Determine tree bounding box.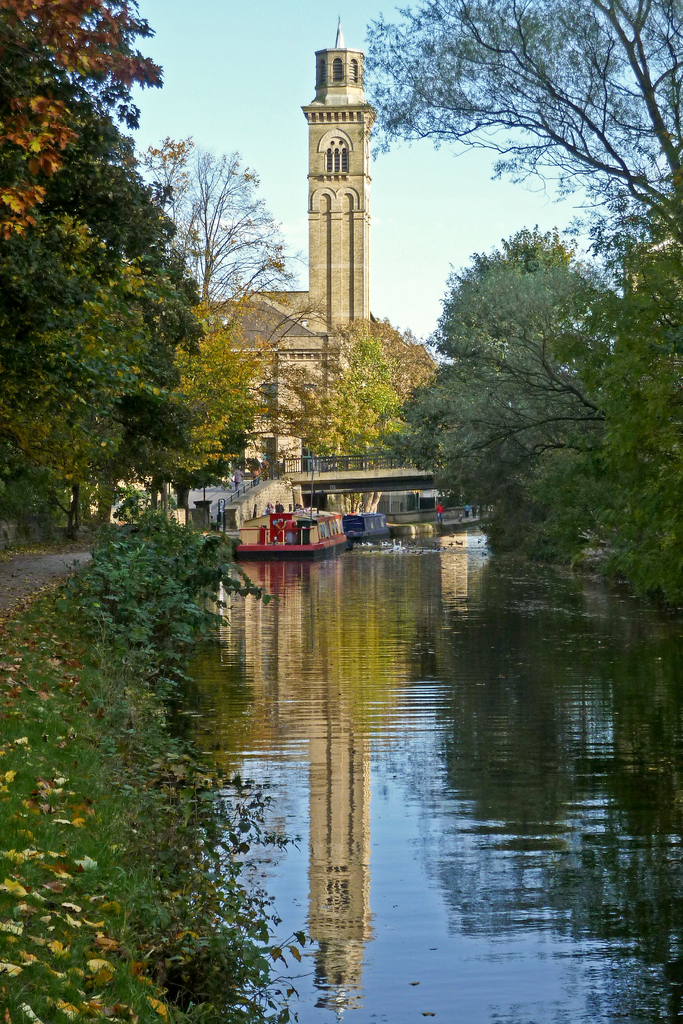
Determined: <region>353, 0, 682, 212</region>.
